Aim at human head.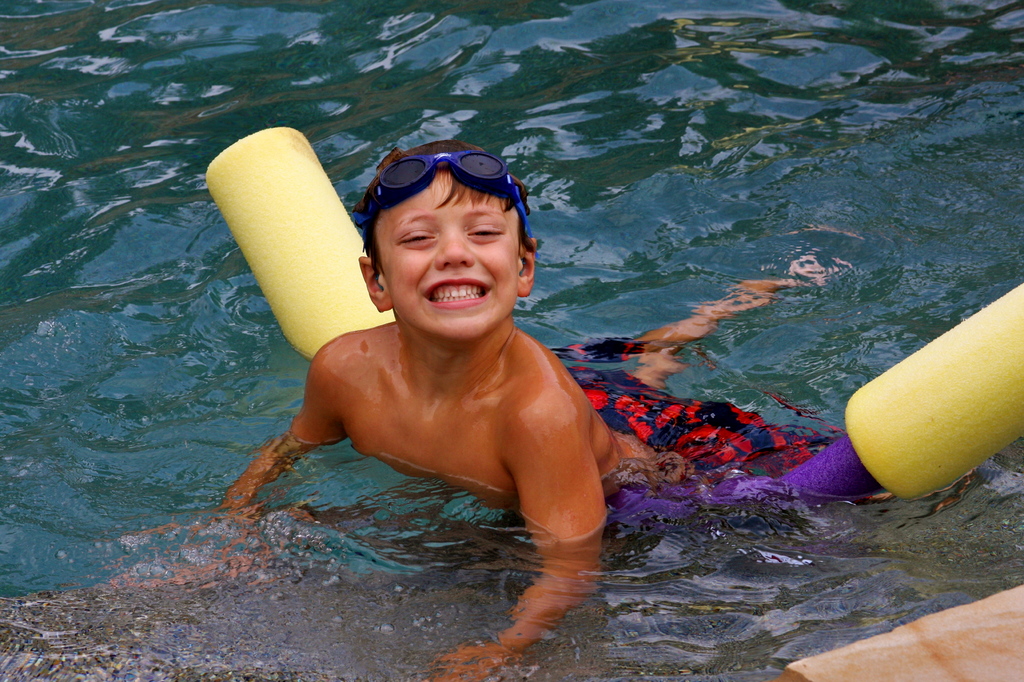
Aimed at bbox=(345, 128, 553, 354).
